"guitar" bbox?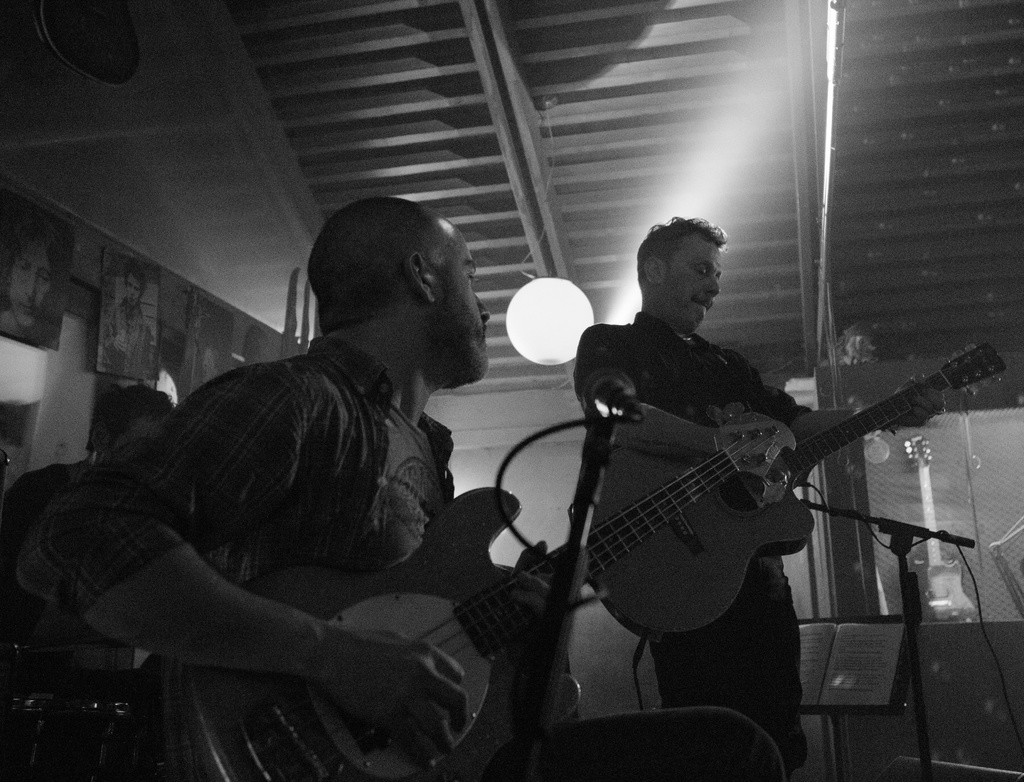
568/340/1007/644
